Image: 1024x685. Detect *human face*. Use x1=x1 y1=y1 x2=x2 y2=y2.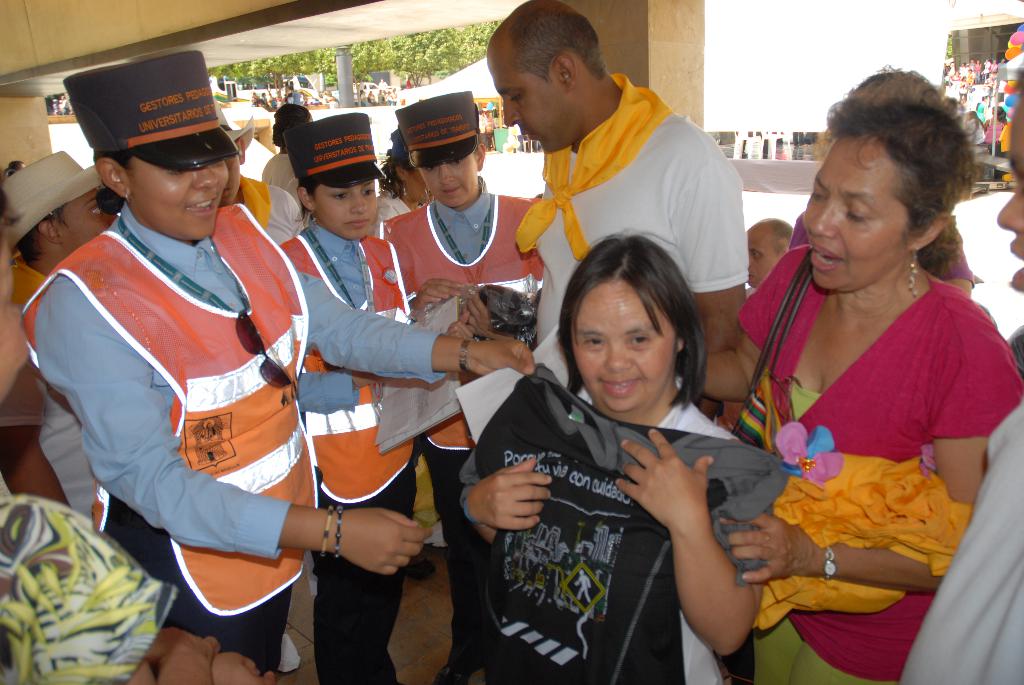
x1=484 y1=51 x2=562 y2=154.
